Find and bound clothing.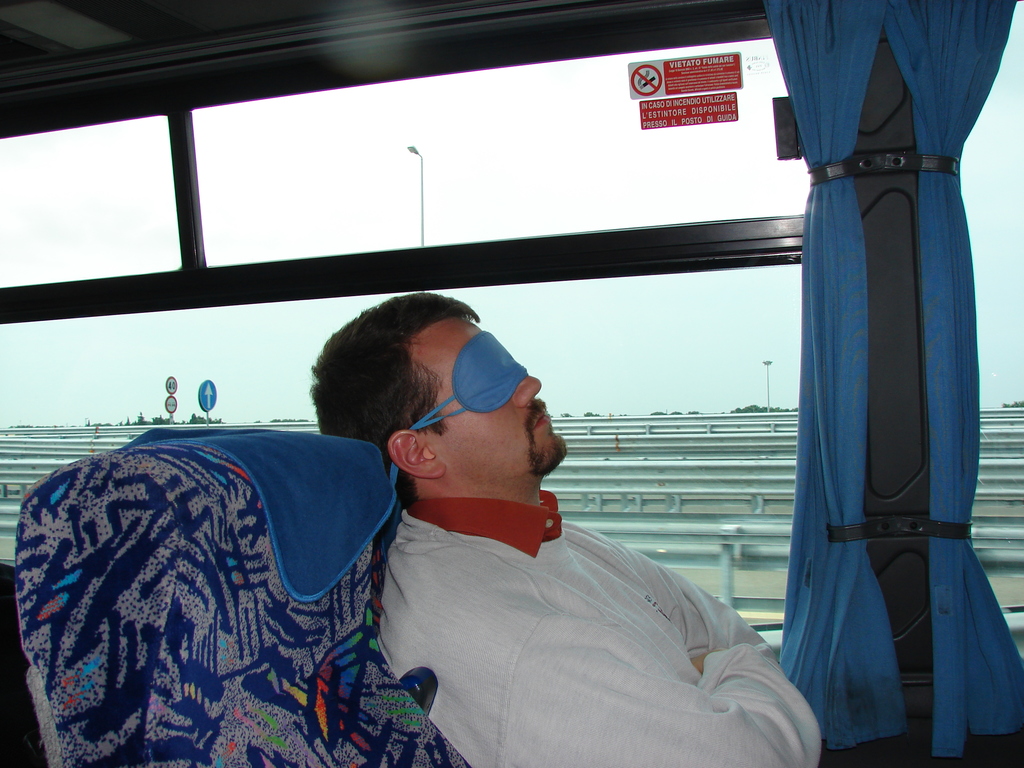
Bound: region(373, 486, 823, 767).
